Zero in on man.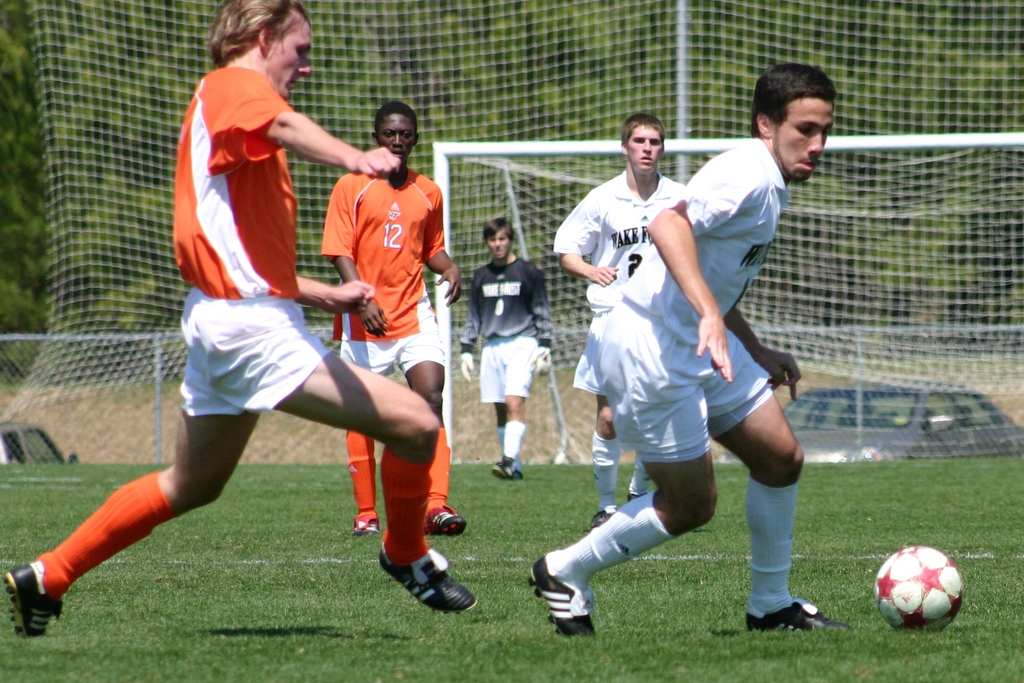
Zeroed in: BBox(0, 0, 486, 633).
